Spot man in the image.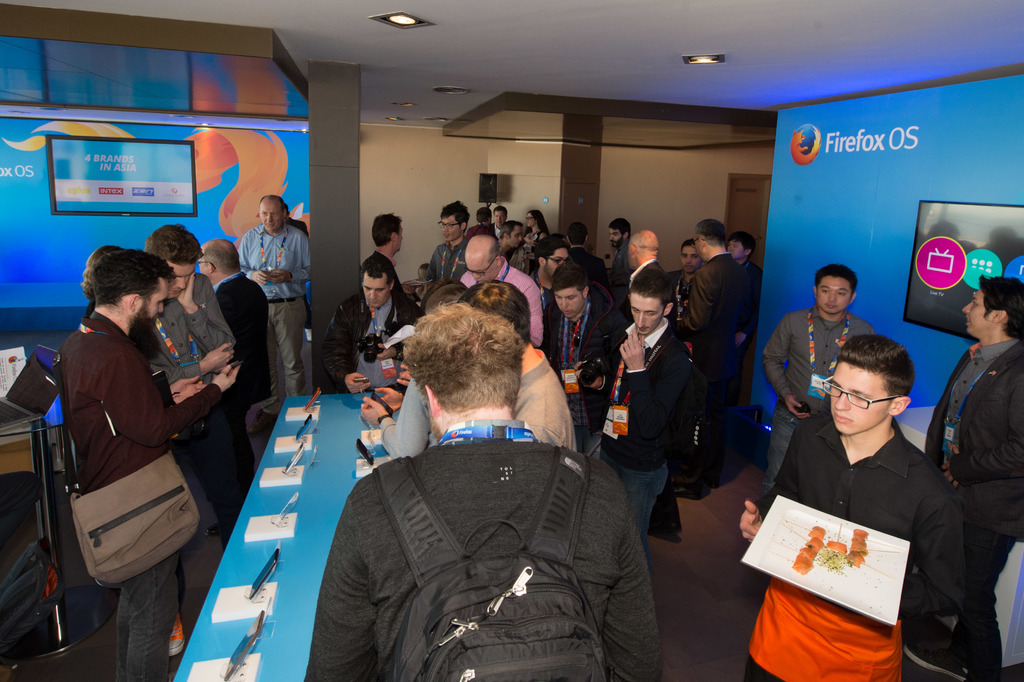
man found at pyautogui.locateOnScreen(545, 267, 630, 440).
